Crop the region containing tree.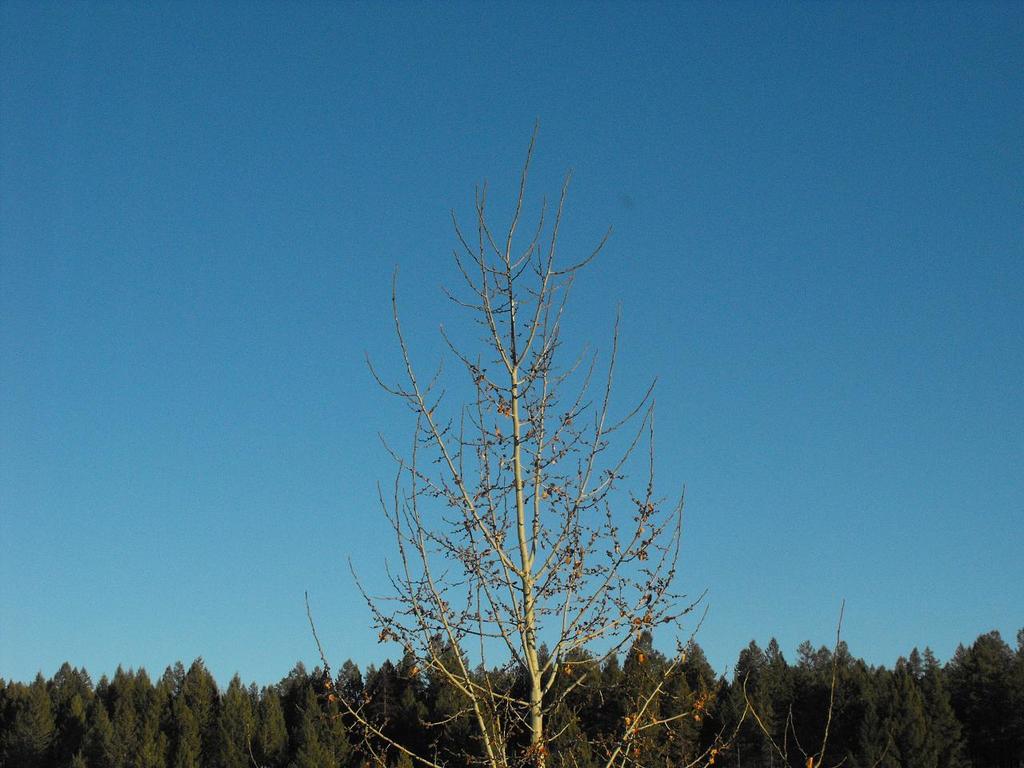
Crop region: [674, 652, 724, 758].
